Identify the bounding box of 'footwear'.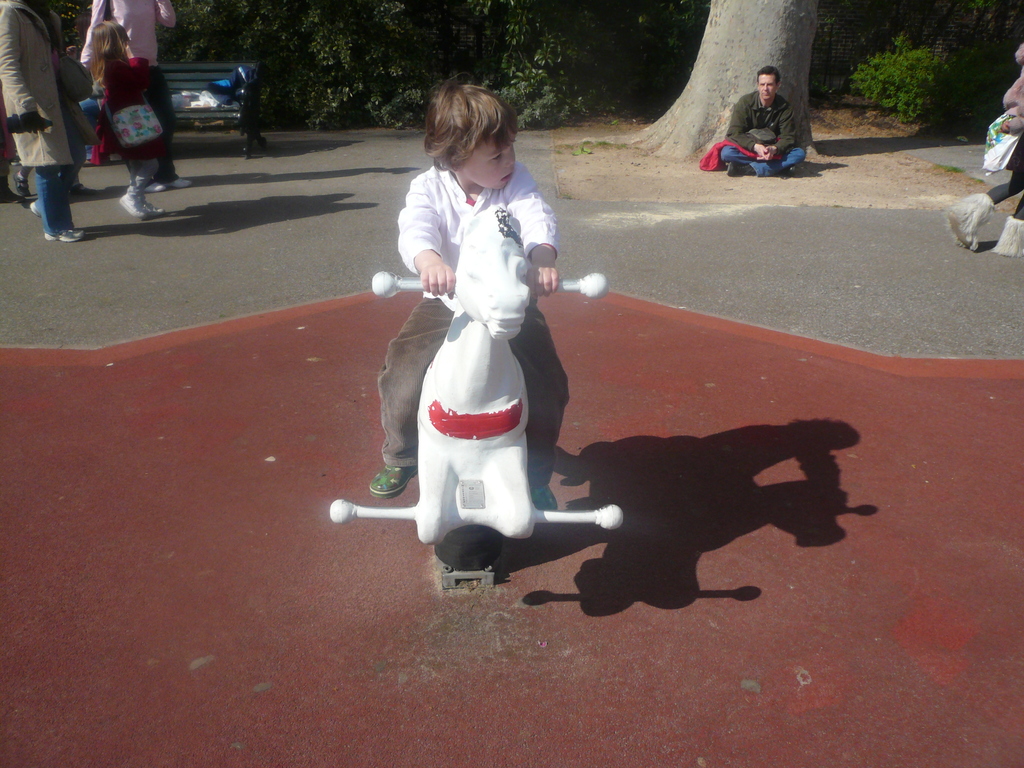
948, 191, 993, 248.
